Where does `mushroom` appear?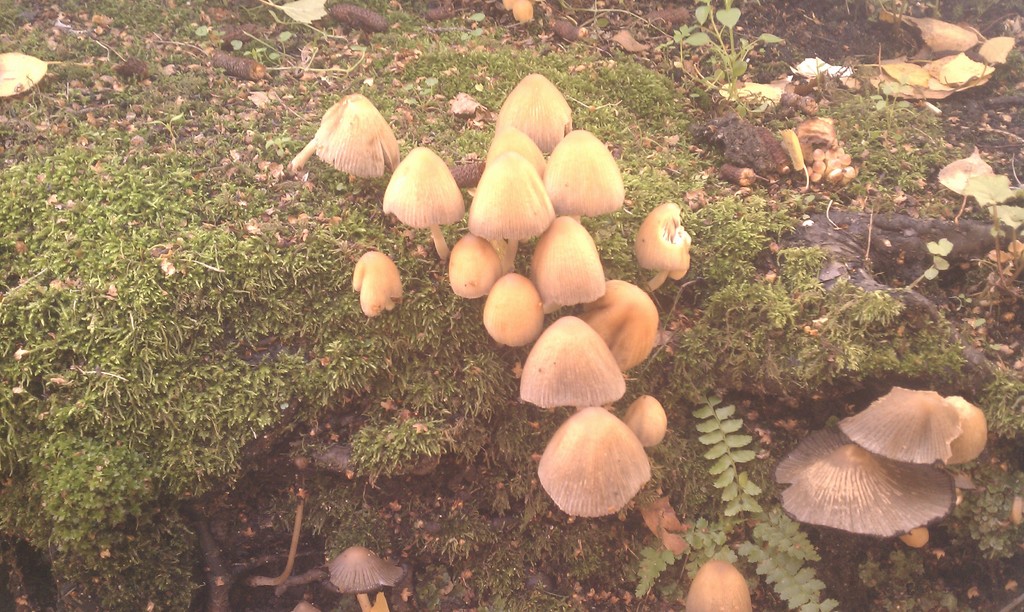
Appears at 774 385 989 545.
